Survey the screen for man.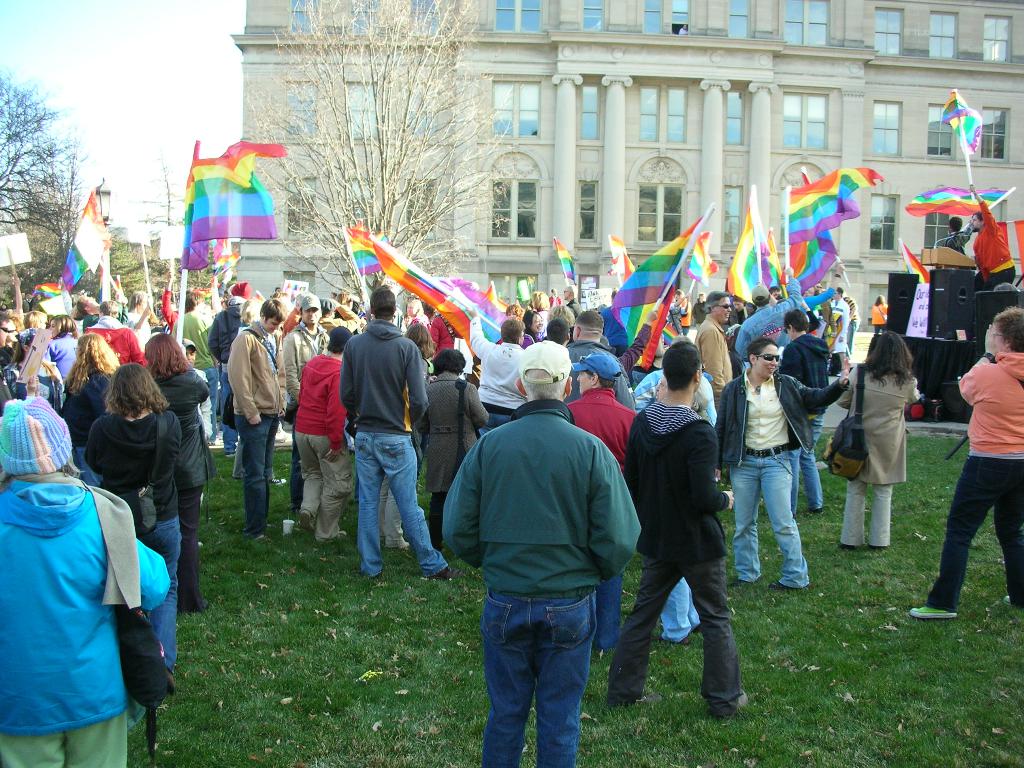
Survey found: box=[551, 284, 563, 308].
